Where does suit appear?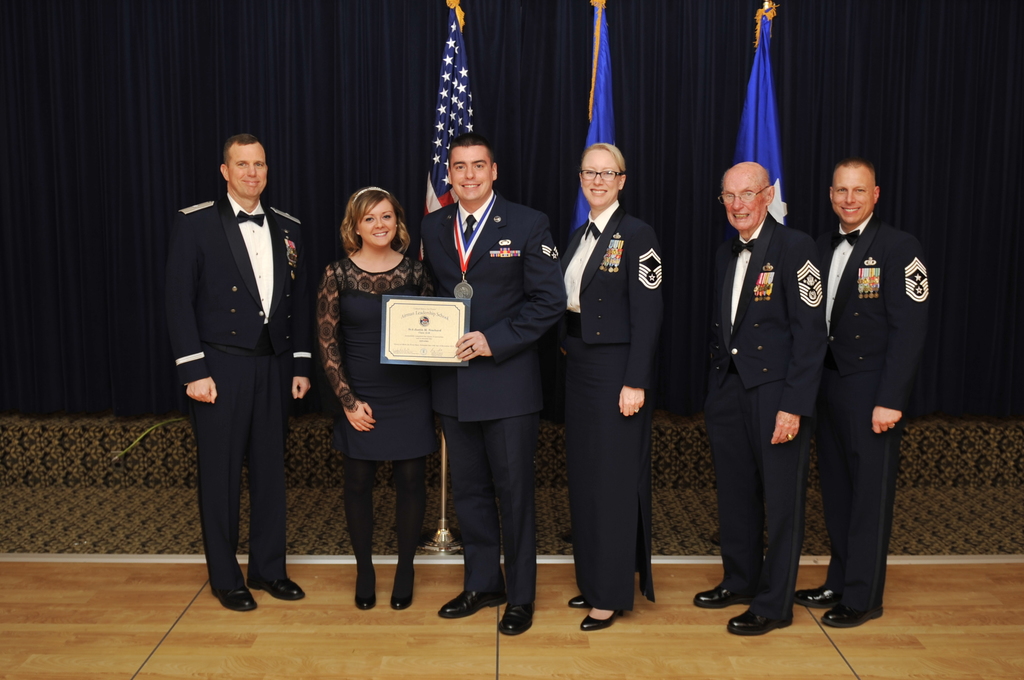
Appears at 701/207/830/625.
